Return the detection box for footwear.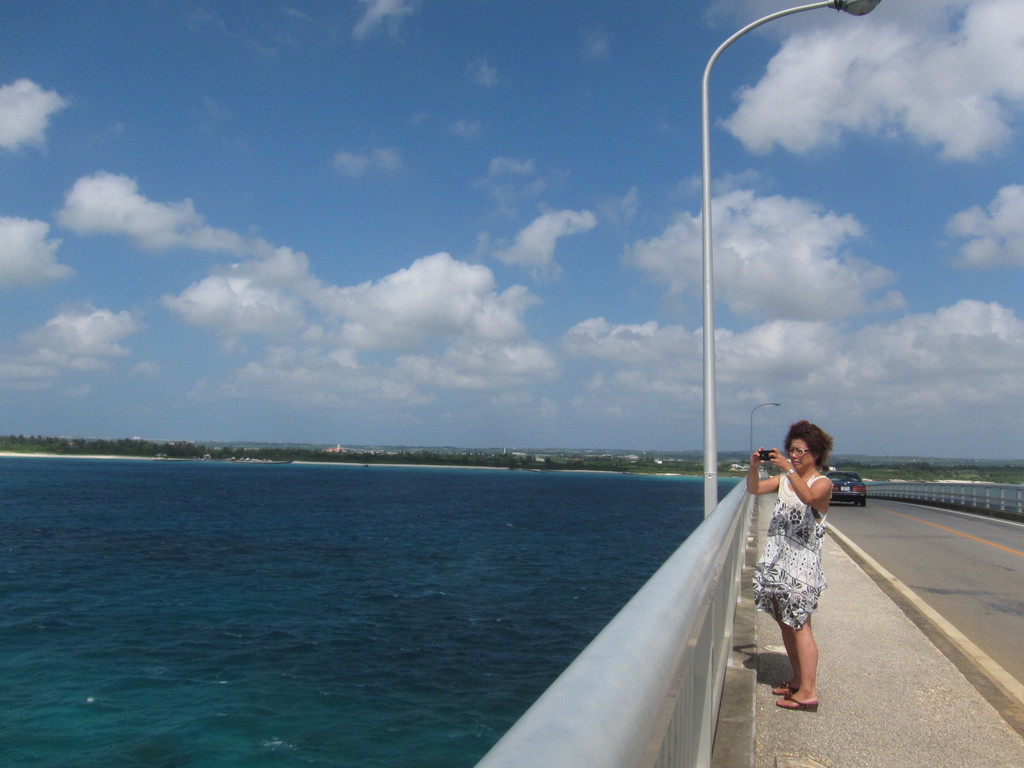
x1=769 y1=682 x2=792 y2=697.
